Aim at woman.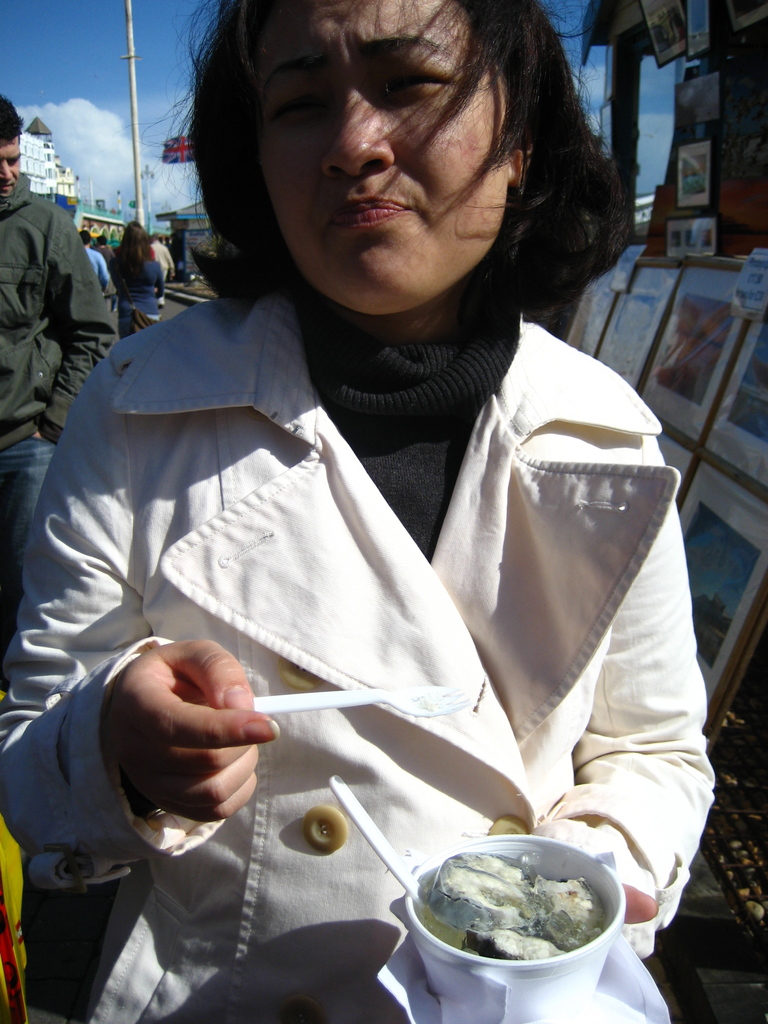
Aimed at rect(36, 0, 729, 1007).
